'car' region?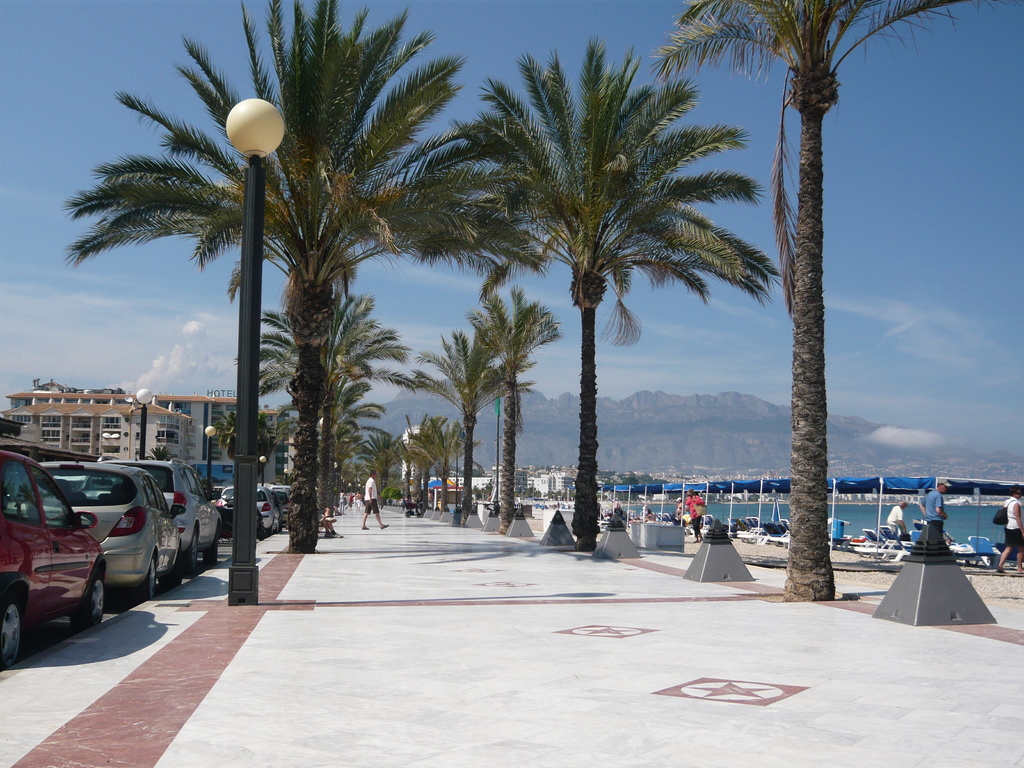
0 449 109 666
